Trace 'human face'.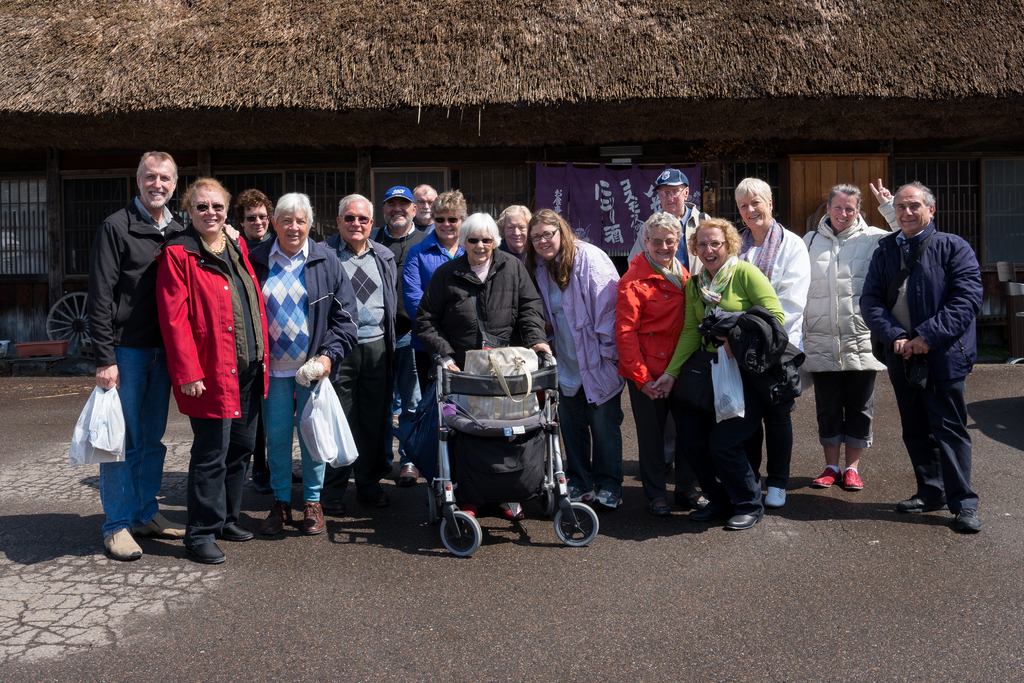
Traced to x1=697 y1=226 x2=727 y2=268.
